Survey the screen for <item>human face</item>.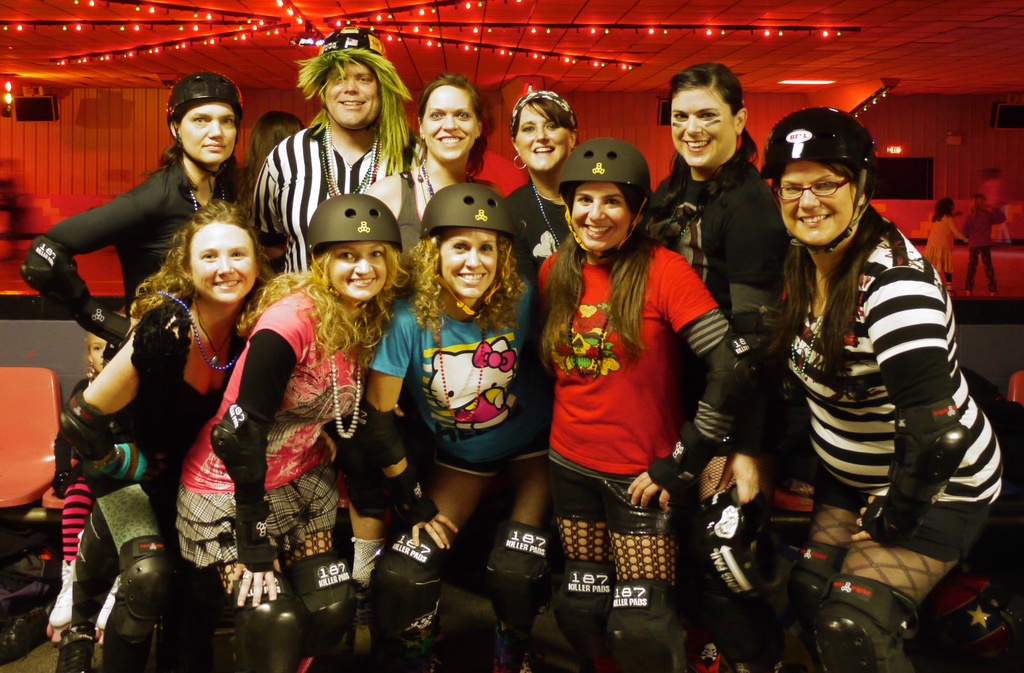
Survey found: bbox(322, 242, 399, 301).
